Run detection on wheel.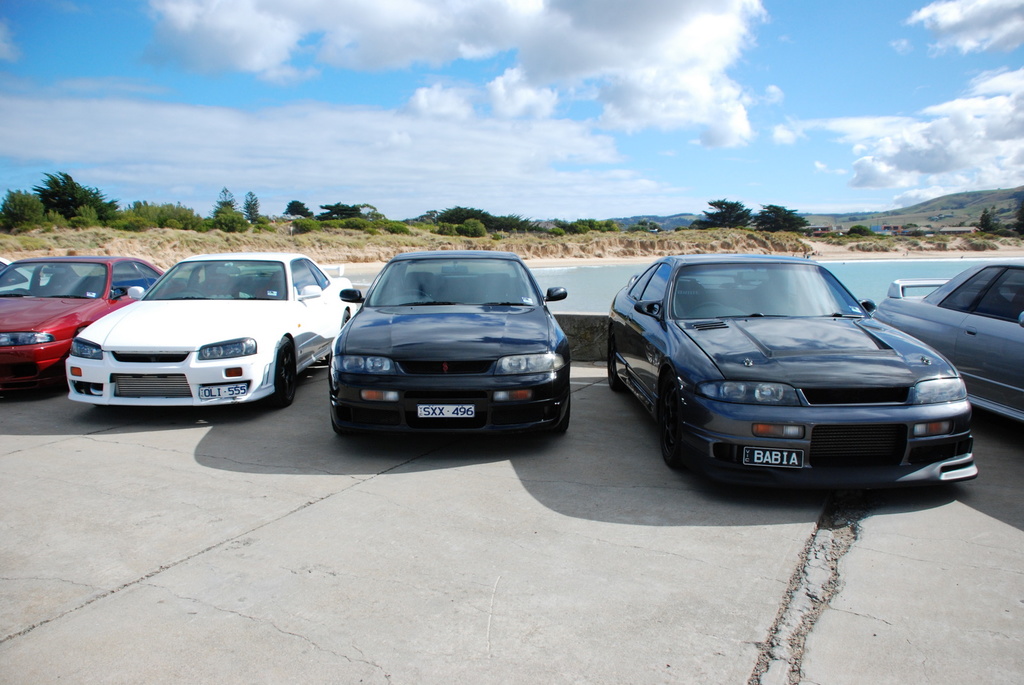
Result: (x1=340, y1=310, x2=348, y2=330).
